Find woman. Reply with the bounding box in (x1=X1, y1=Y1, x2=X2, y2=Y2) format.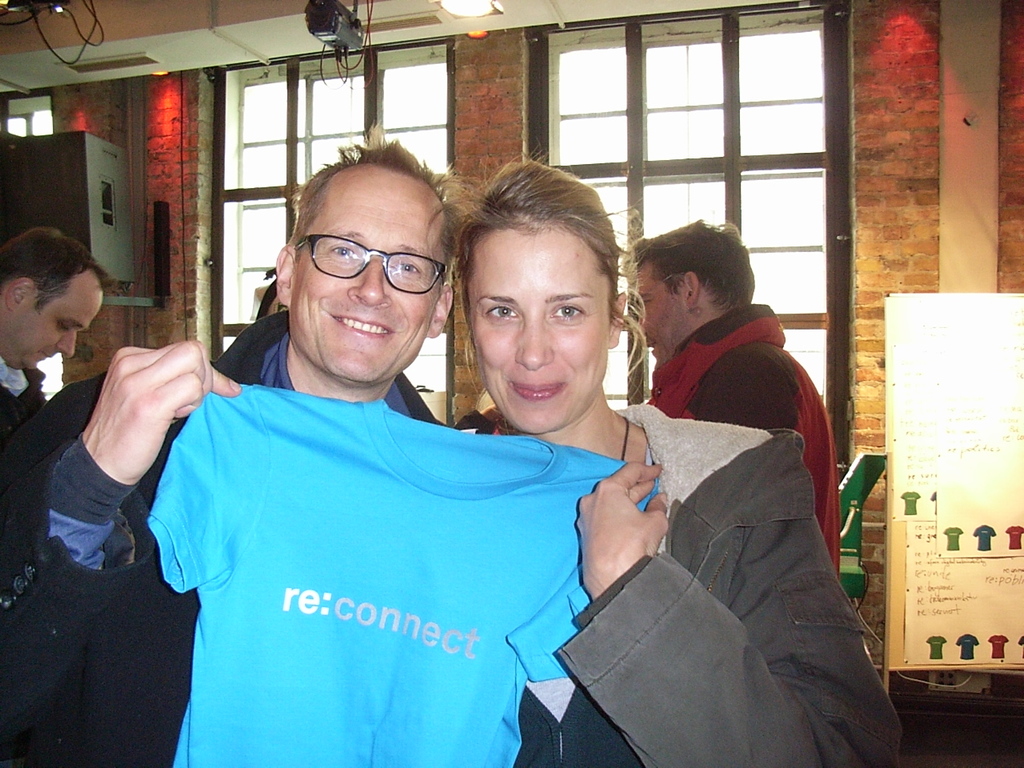
(x1=466, y1=140, x2=902, y2=767).
